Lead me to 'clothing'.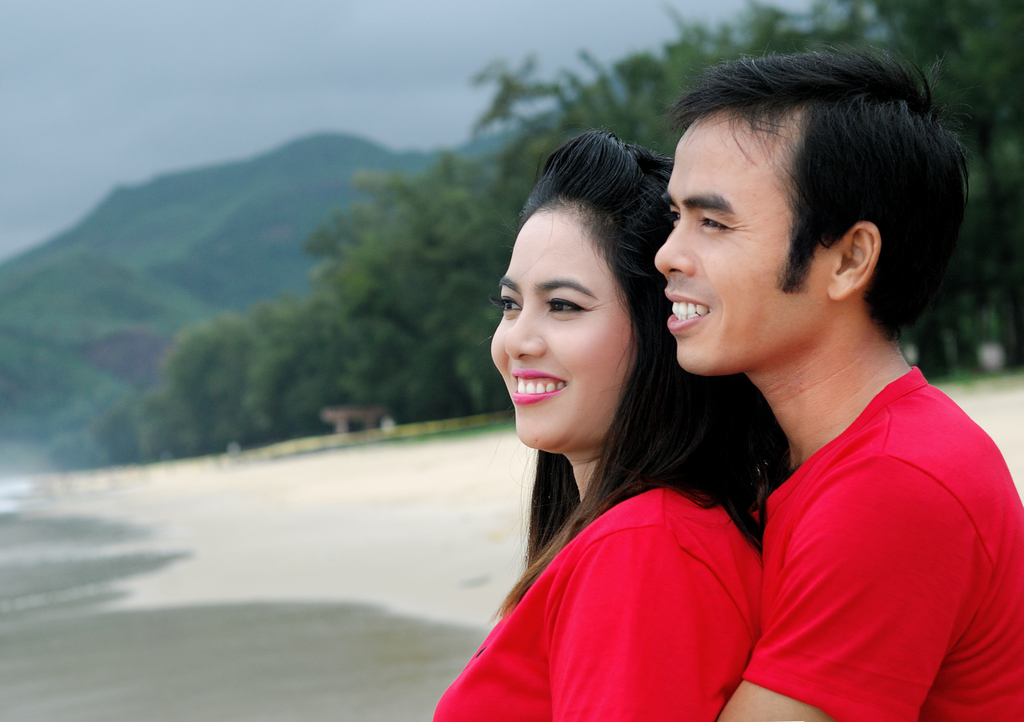
Lead to rect(428, 475, 763, 721).
